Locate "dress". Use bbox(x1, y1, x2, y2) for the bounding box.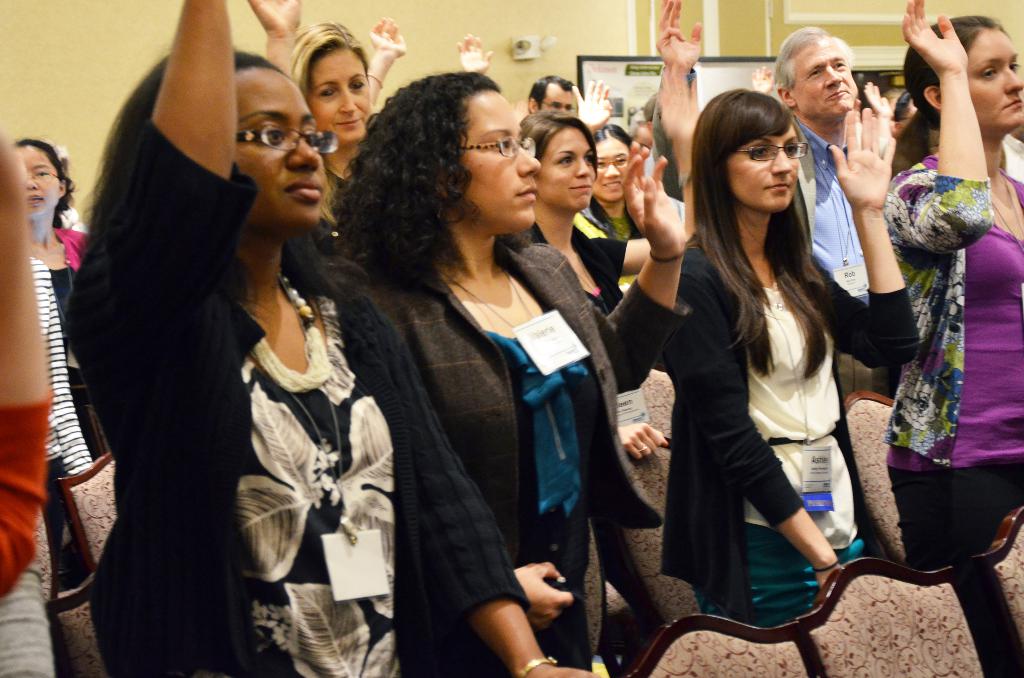
bbox(797, 113, 888, 400).
